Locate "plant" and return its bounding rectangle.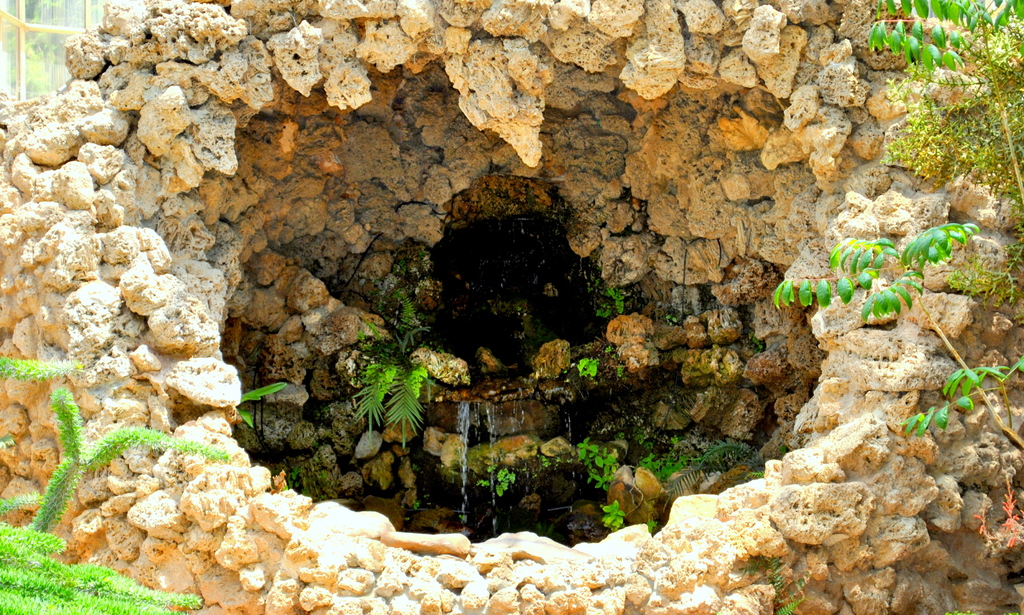
select_region(655, 437, 762, 497).
